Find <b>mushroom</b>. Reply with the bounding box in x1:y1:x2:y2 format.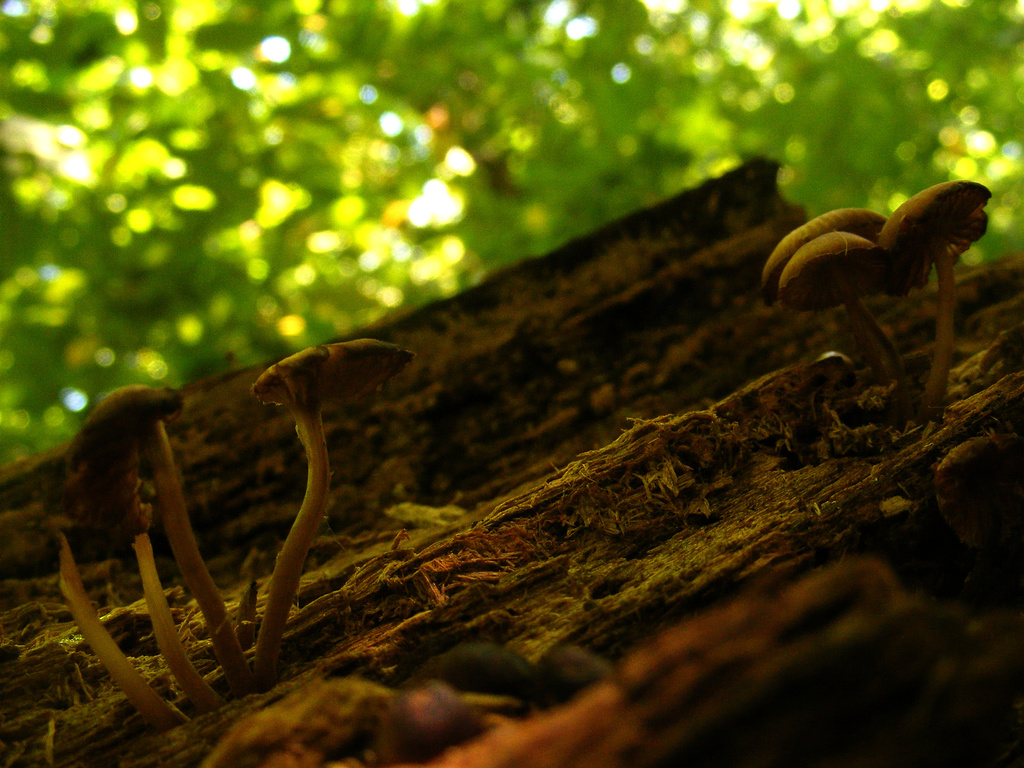
233:292:394:683.
